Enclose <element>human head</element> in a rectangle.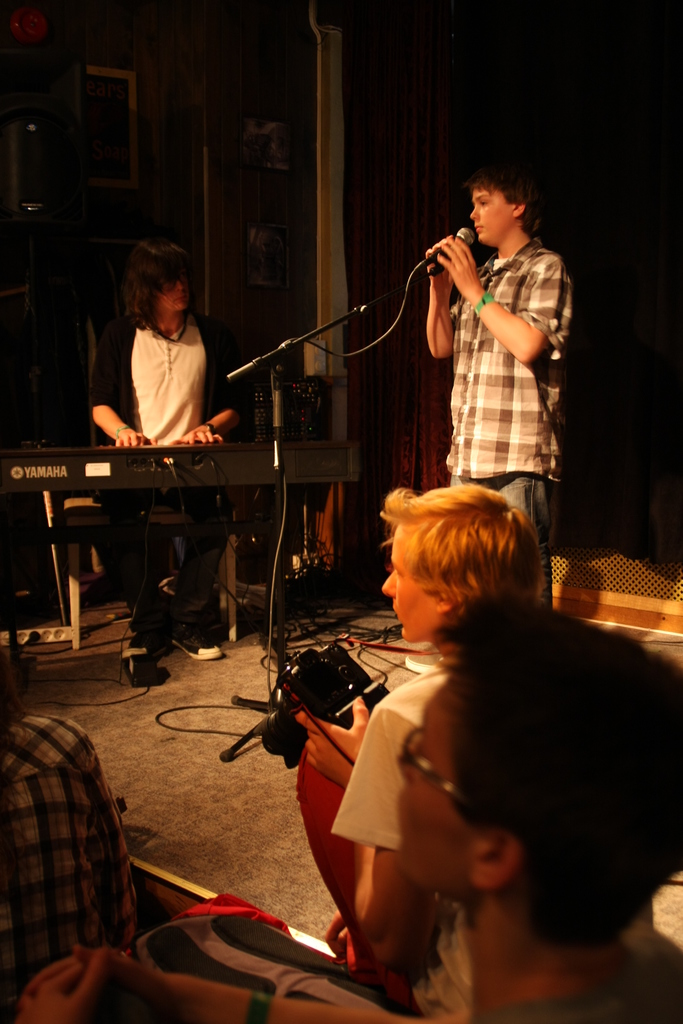
rect(462, 161, 542, 251).
